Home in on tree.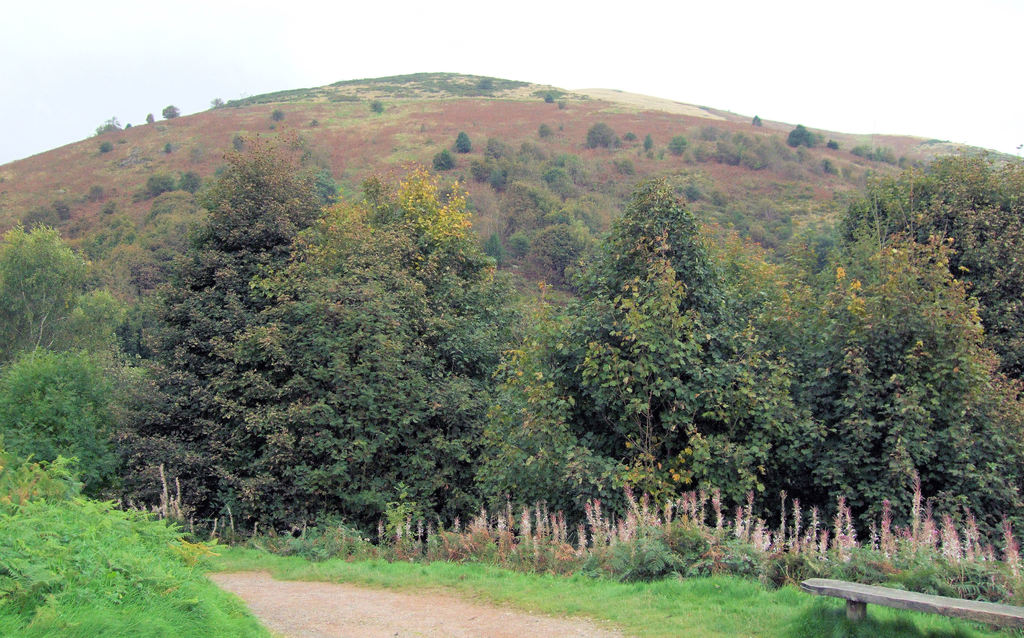
Homed in at [759, 143, 1008, 573].
